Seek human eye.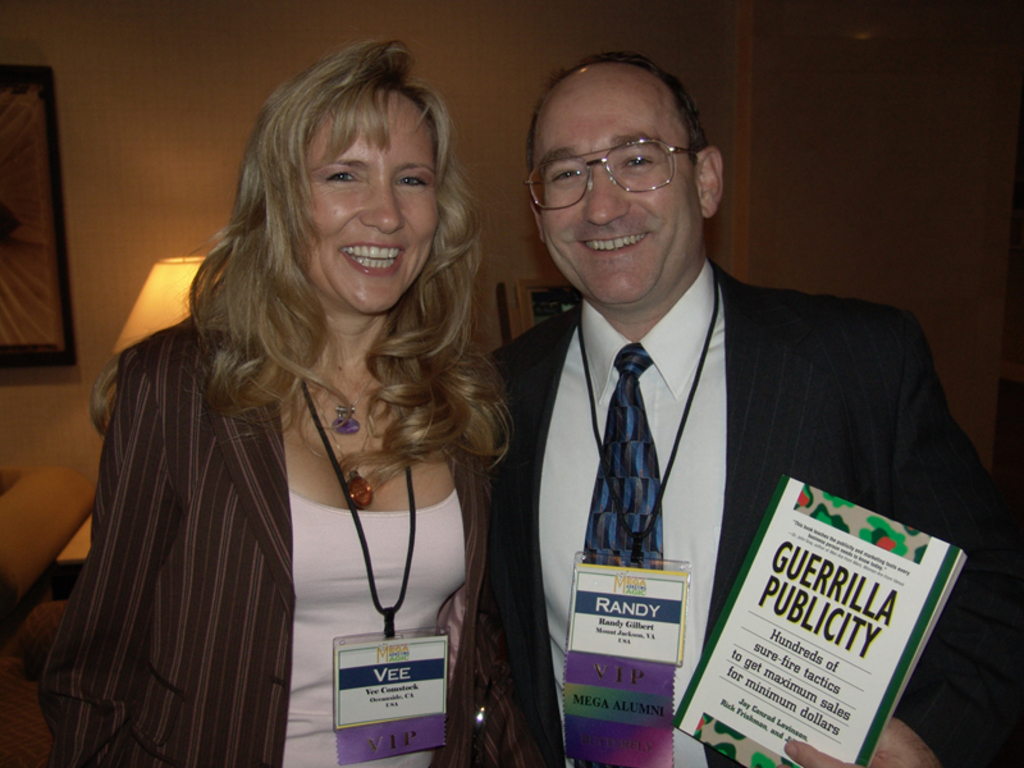
bbox=(620, 147, 664, 178).
